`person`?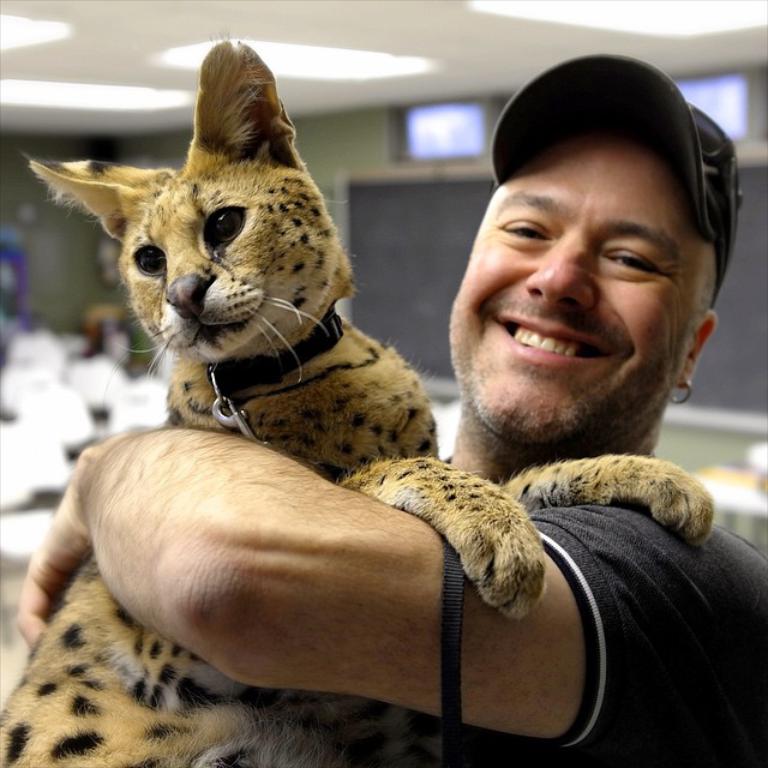
Rect(409, 68, 763, 607)
